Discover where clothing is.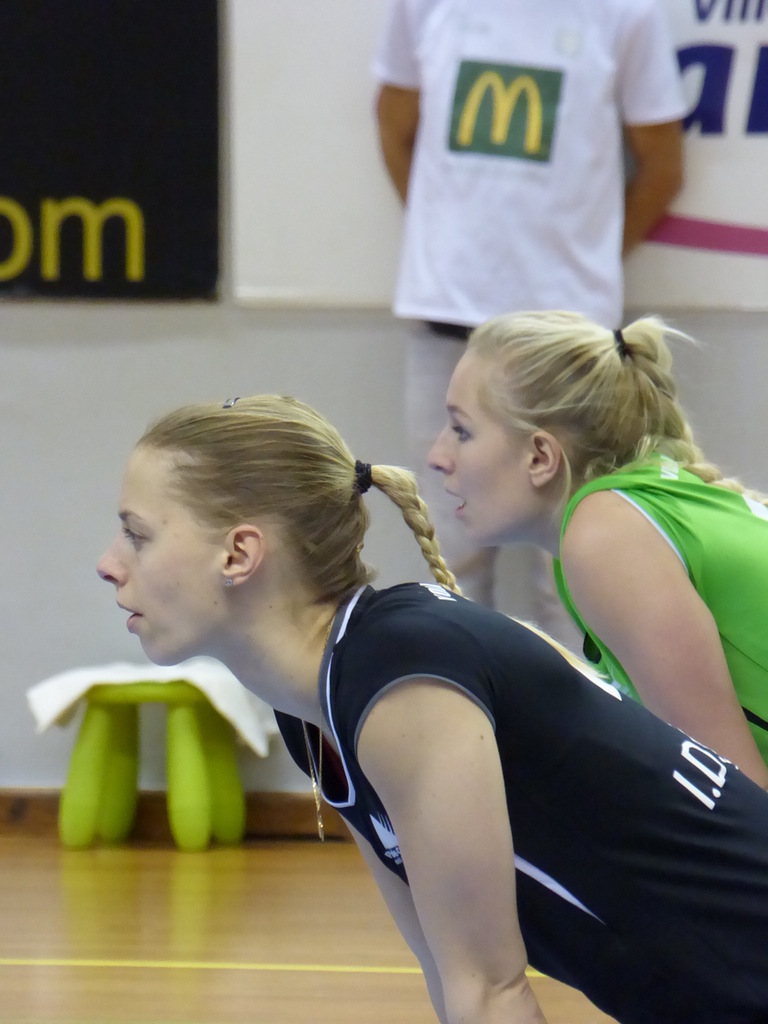
Discovered at Rect(563, 445, 767, 771).
